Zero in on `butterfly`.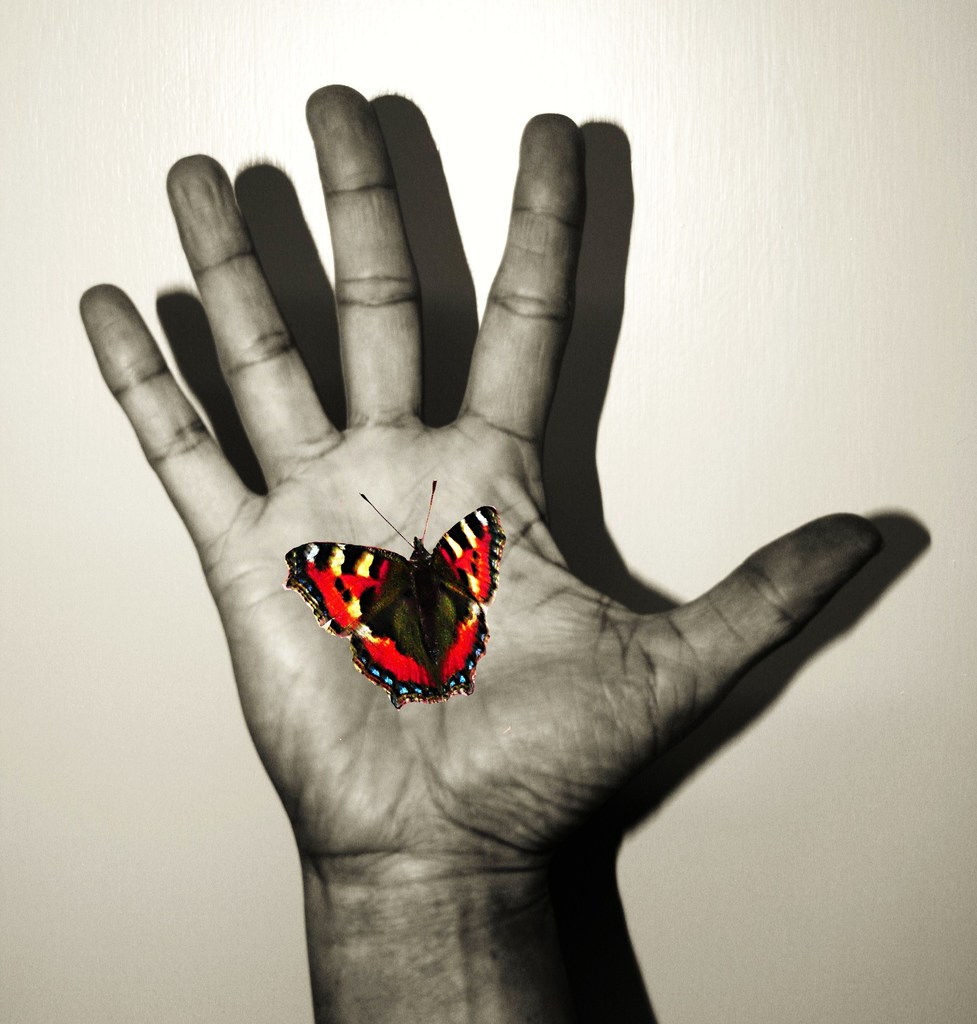
Zeroed in: box(287, 488, 521, 705).
